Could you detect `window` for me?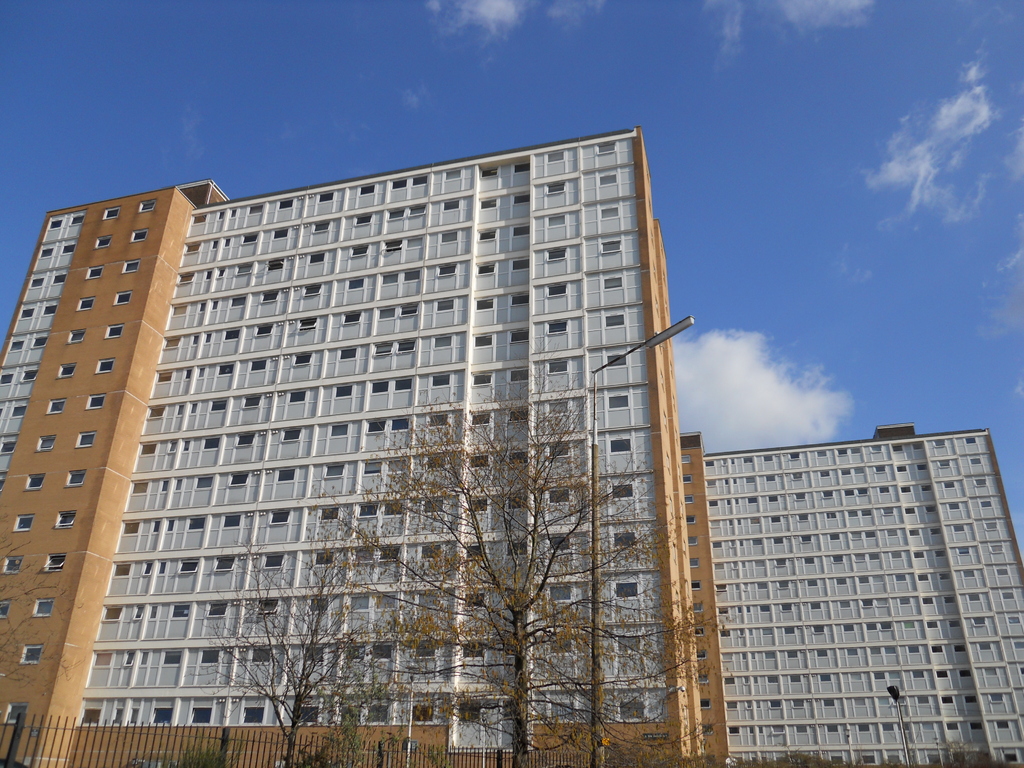
Detection result: bbox(768, 676, 779, 685).
